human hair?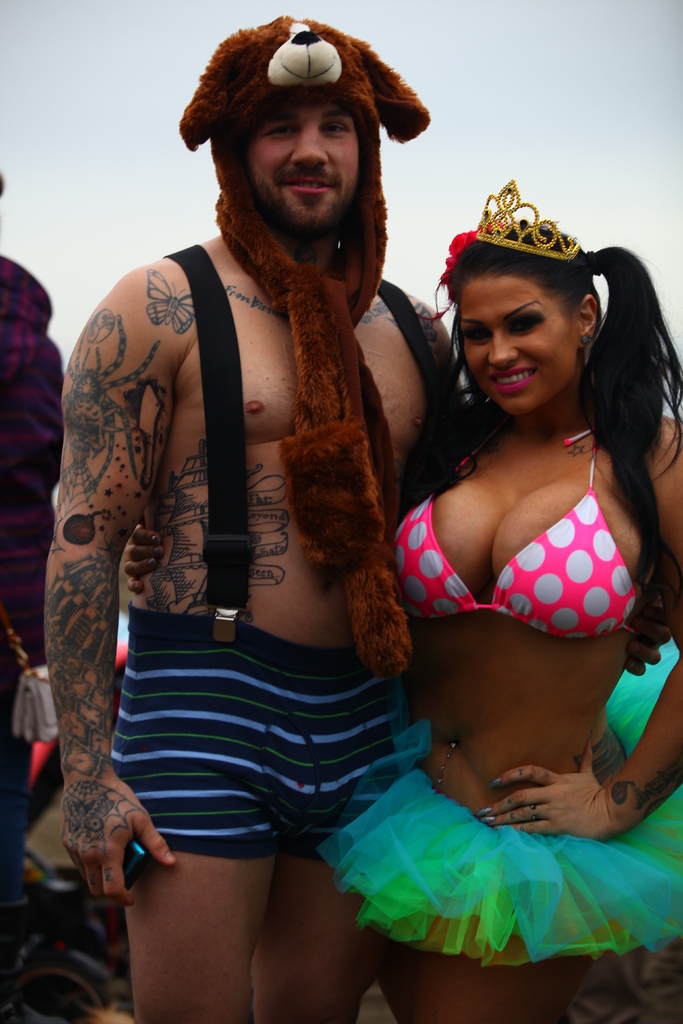
420:217:682:605
